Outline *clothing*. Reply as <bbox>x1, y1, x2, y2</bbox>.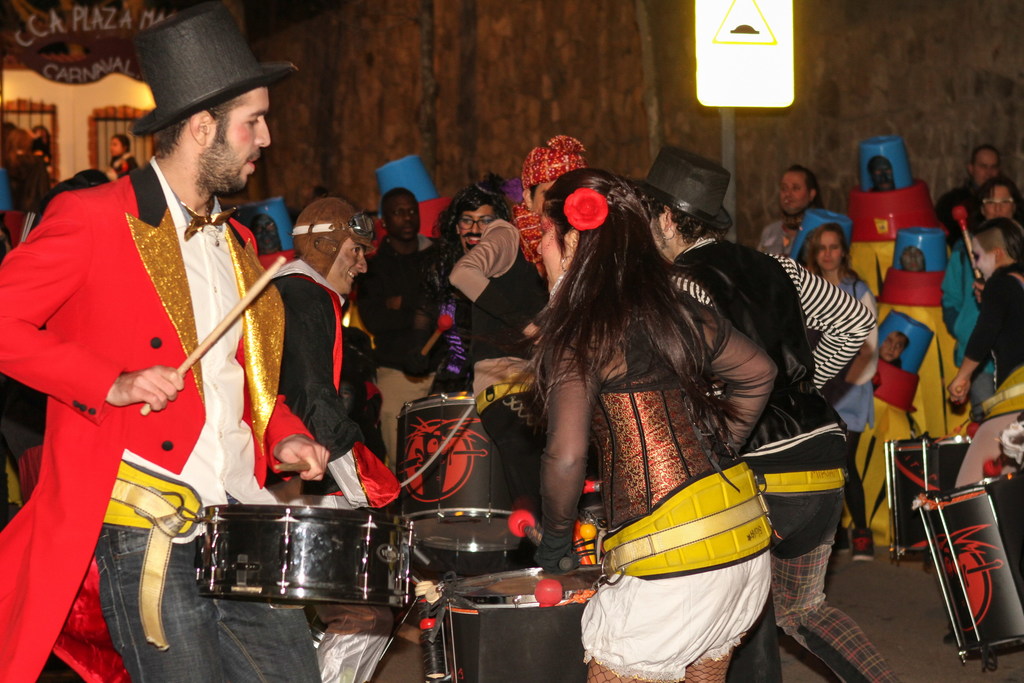
<bbox>941, 270, 1021, 494</bbox>.
